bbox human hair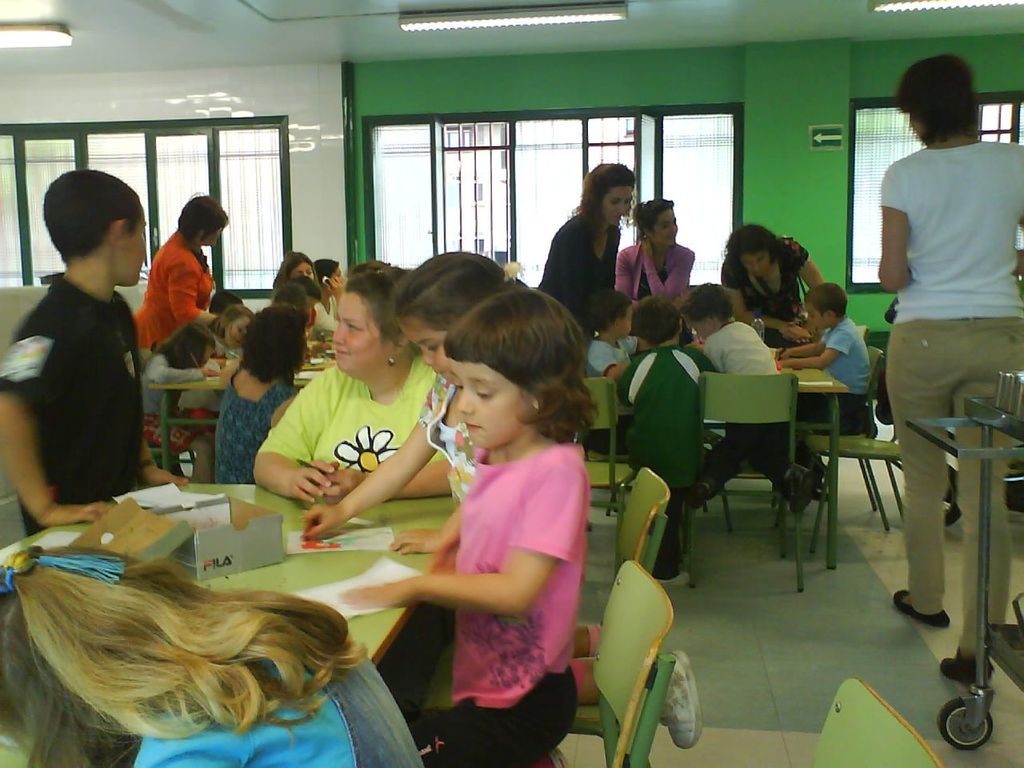
682:282:737:319
